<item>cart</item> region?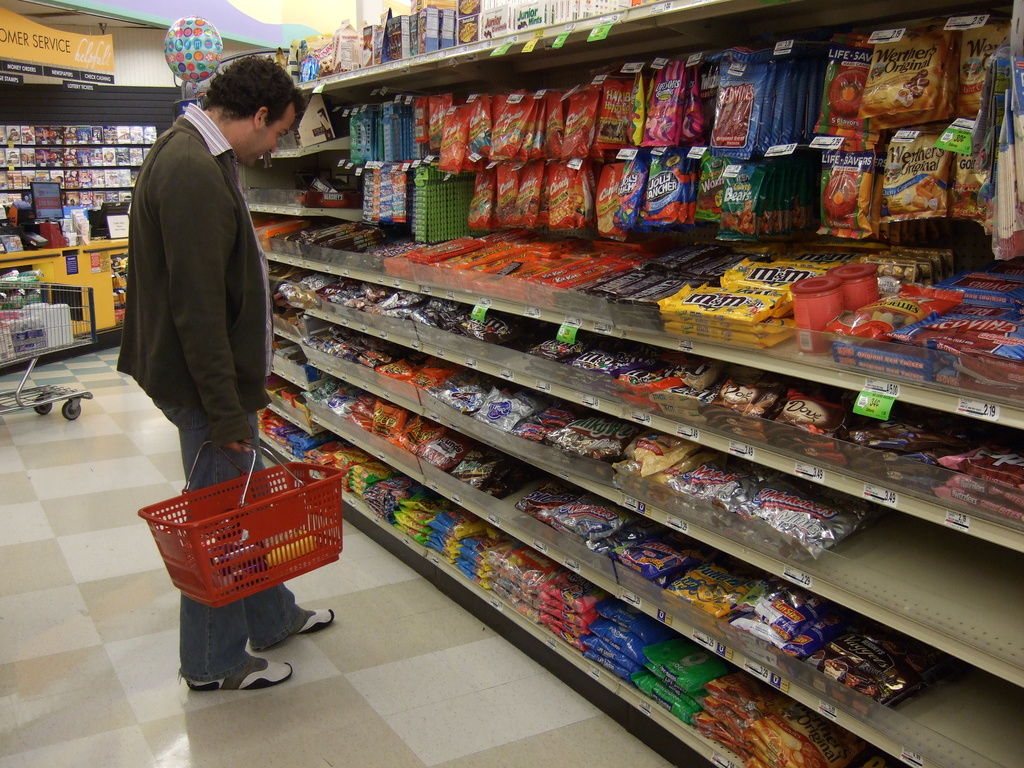
left=0, top=278, right=97, bottom=420
